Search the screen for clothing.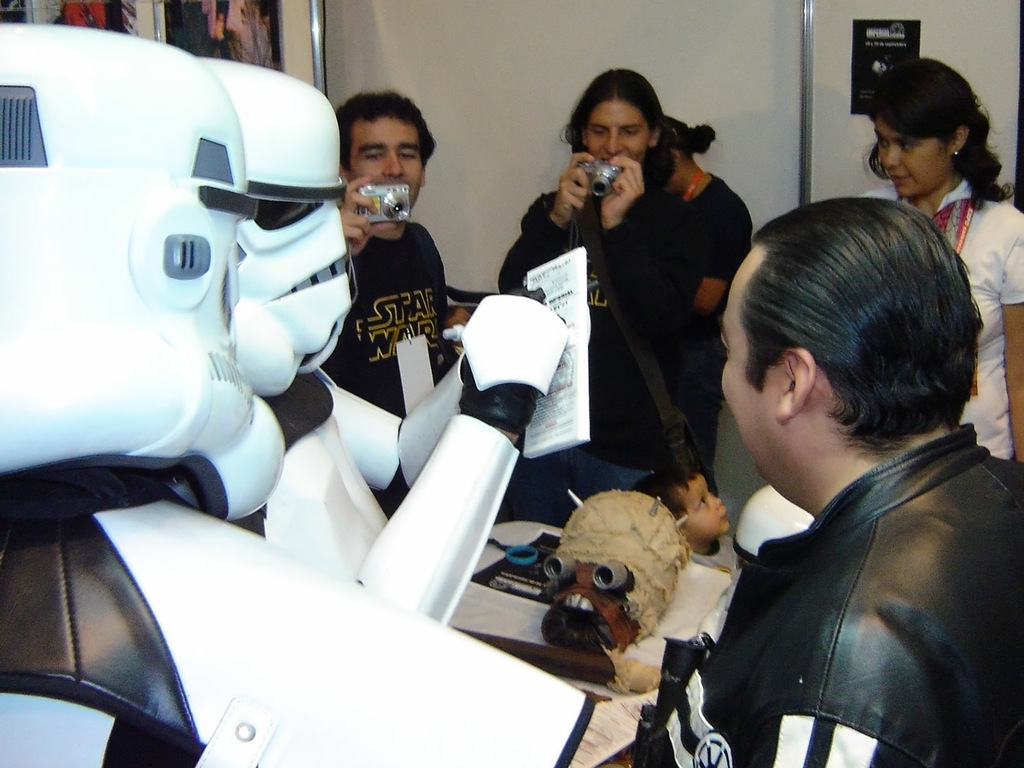
Found at {"x1": 369, "y1": 218, "x2": 461, "y2": 495}.
